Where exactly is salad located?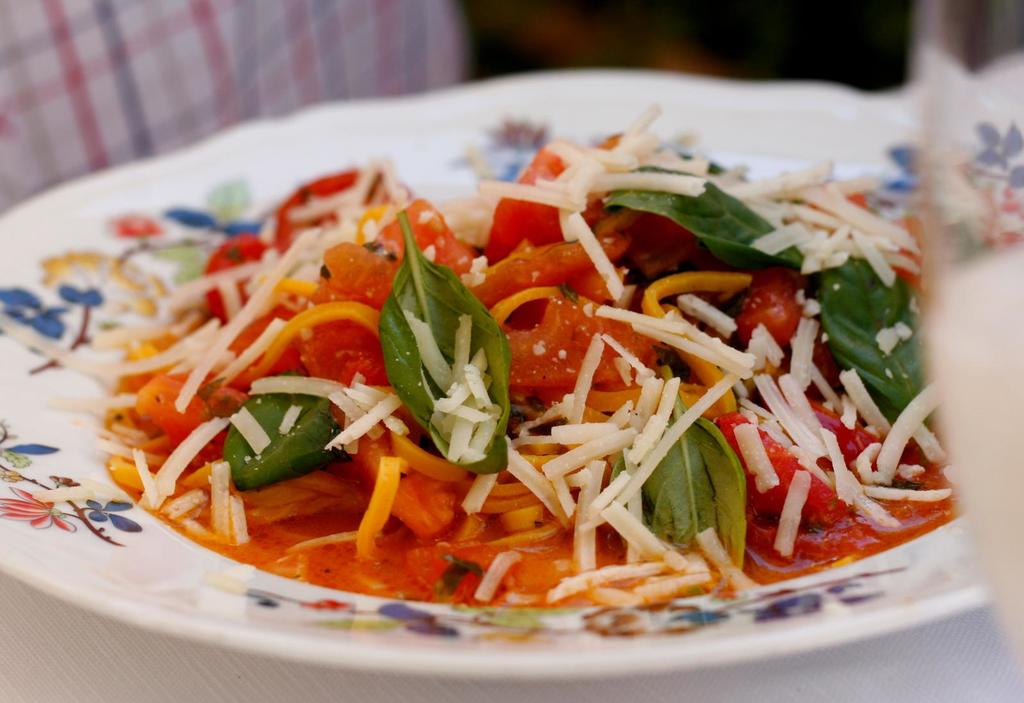
Its bounding box is {"left": 0, "top": 95, "right": 965, "bottom": 620}.
